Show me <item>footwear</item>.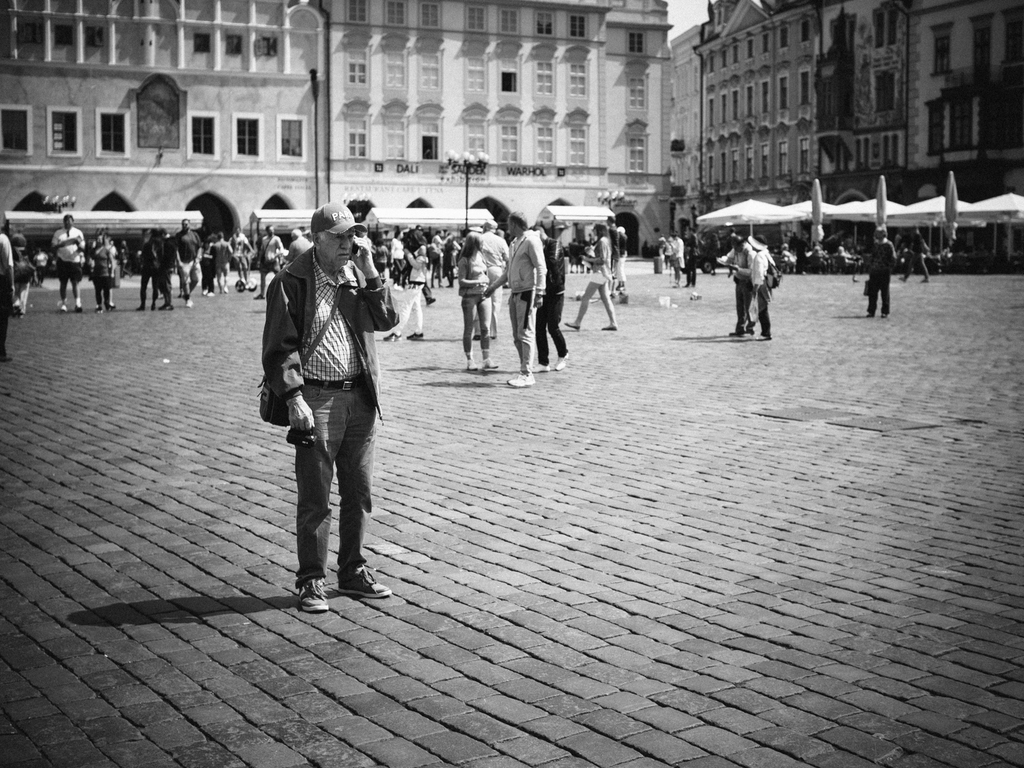
<item>footwear</item> is here: bbox(603, 328, 618, 329).
